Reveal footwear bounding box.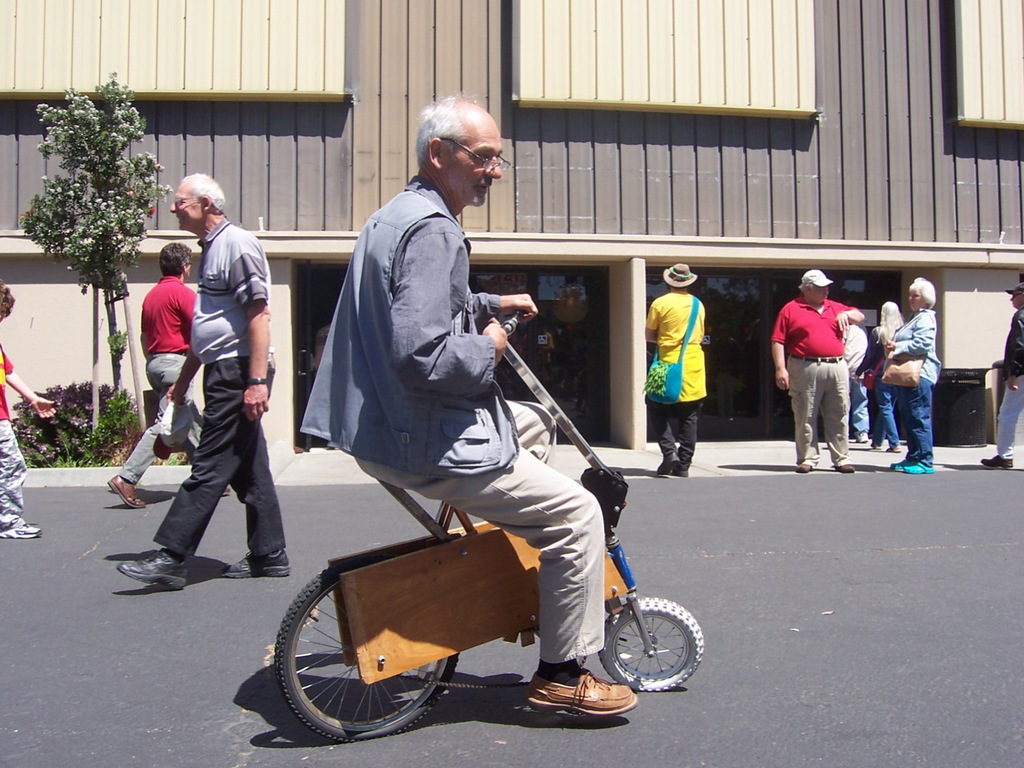
Revealed: 838,462,861,474.
